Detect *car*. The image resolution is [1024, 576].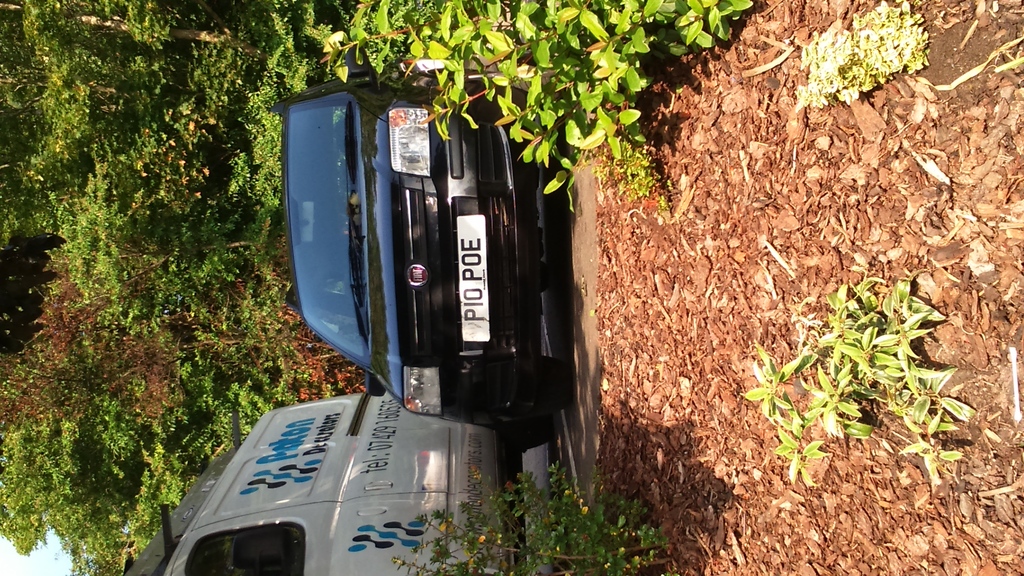
288,80,568,431.
